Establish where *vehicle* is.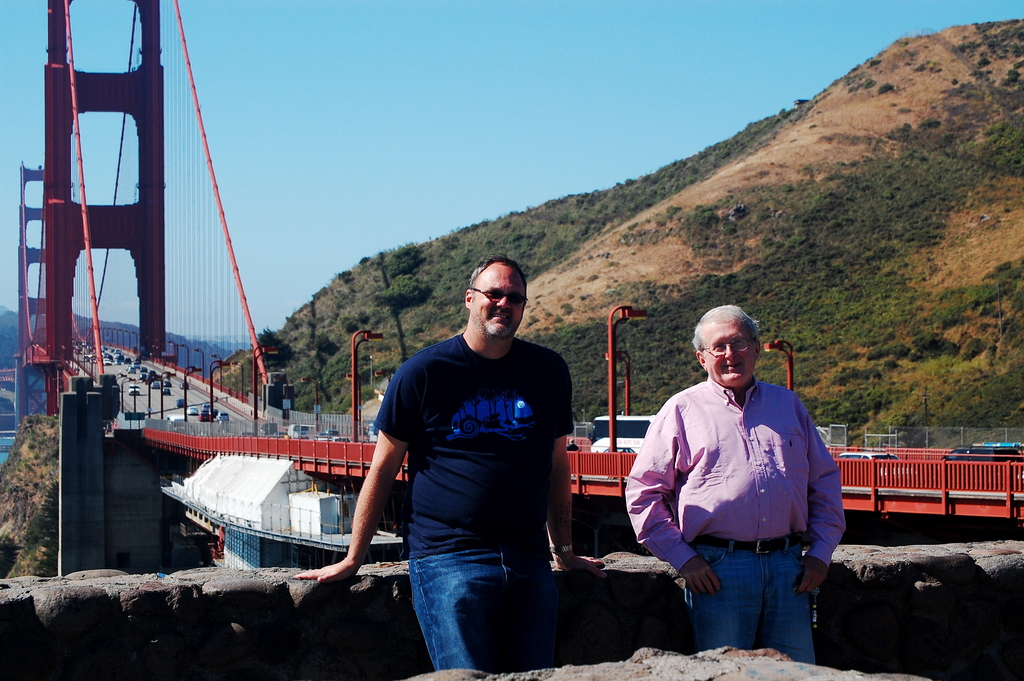
Established at bbox=[591, 418, 653, 452].
